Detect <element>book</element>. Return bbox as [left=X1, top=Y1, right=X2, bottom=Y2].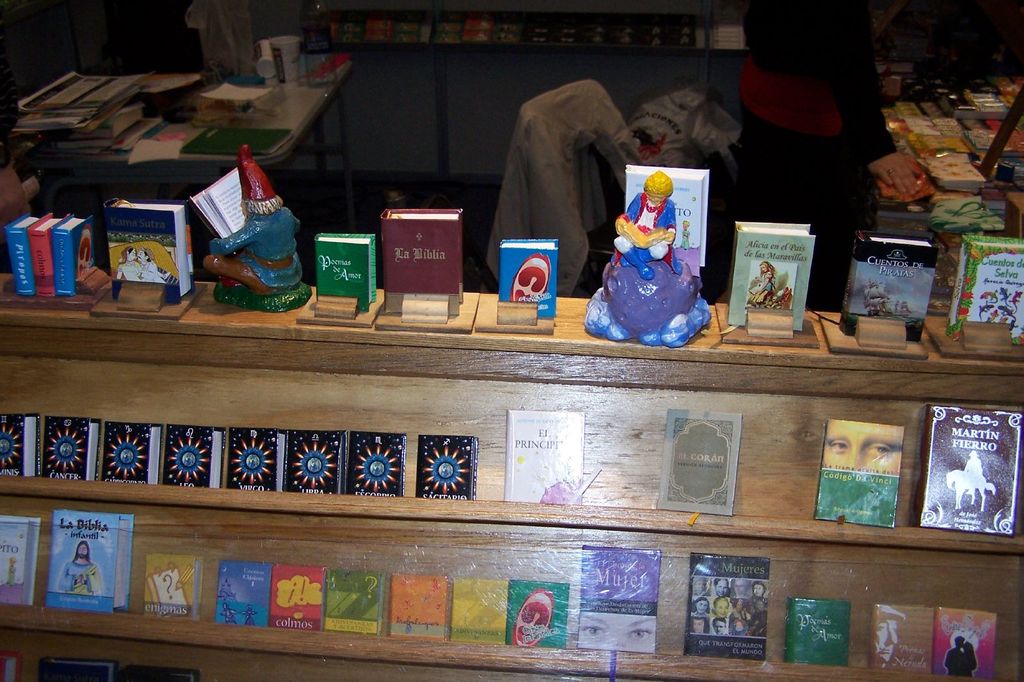
[left=150, top=553, right=206, bottom=619].
